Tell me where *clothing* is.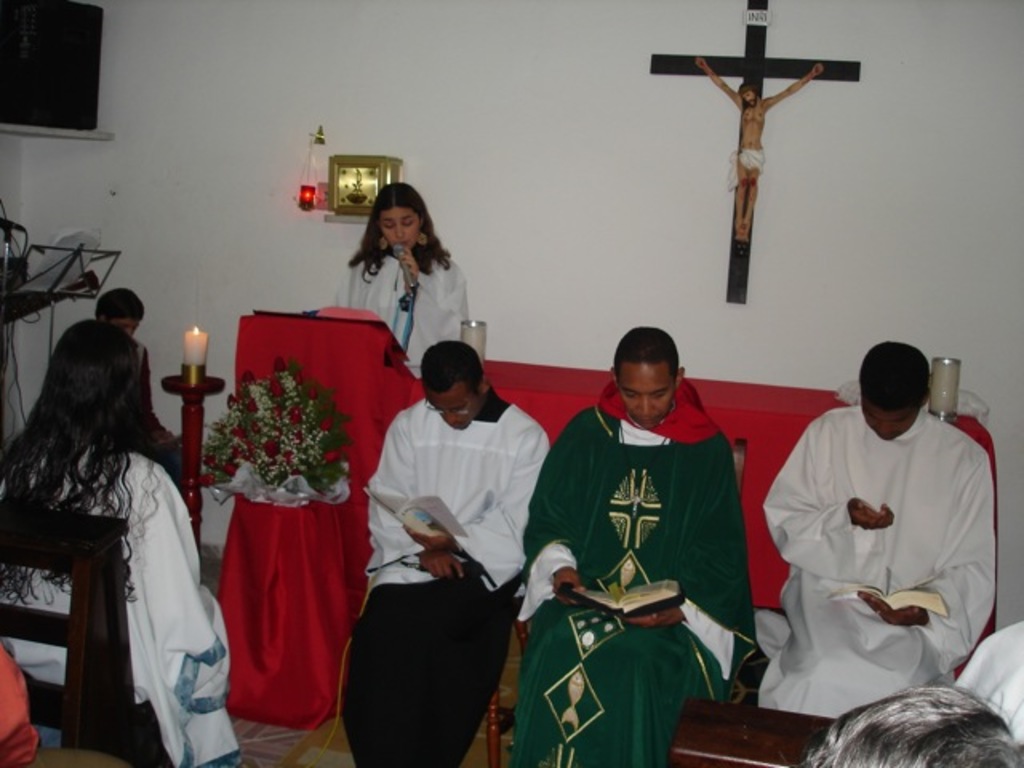
*clothing* is at x1=363 y1=400 x2=549 y2=595.
